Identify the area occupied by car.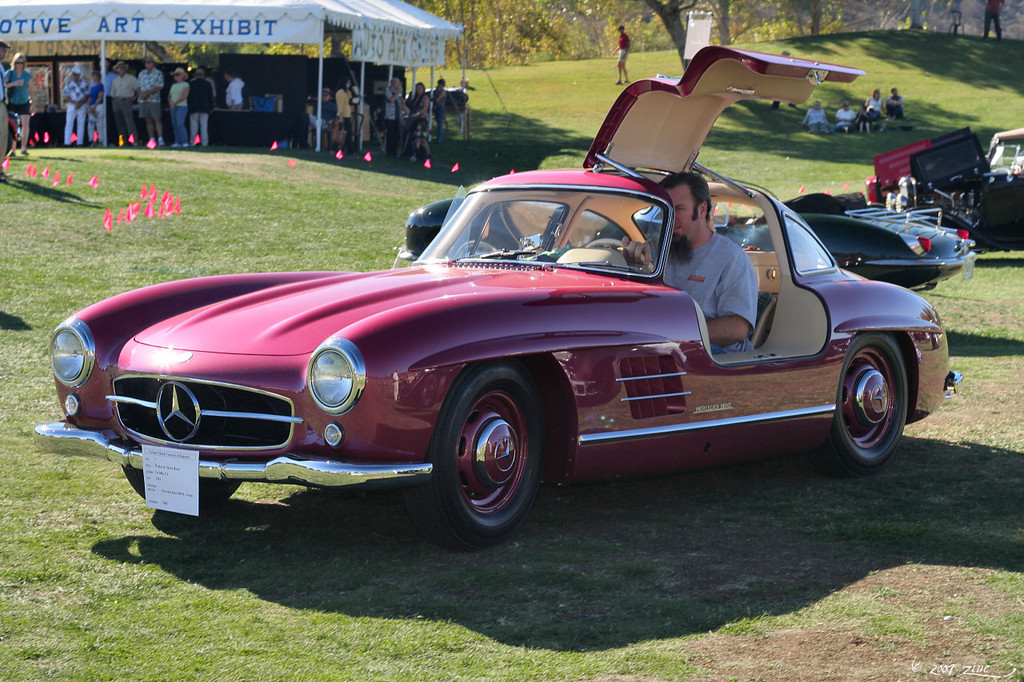
Area: x1=400 y1=193 x2=976 y2=289.
